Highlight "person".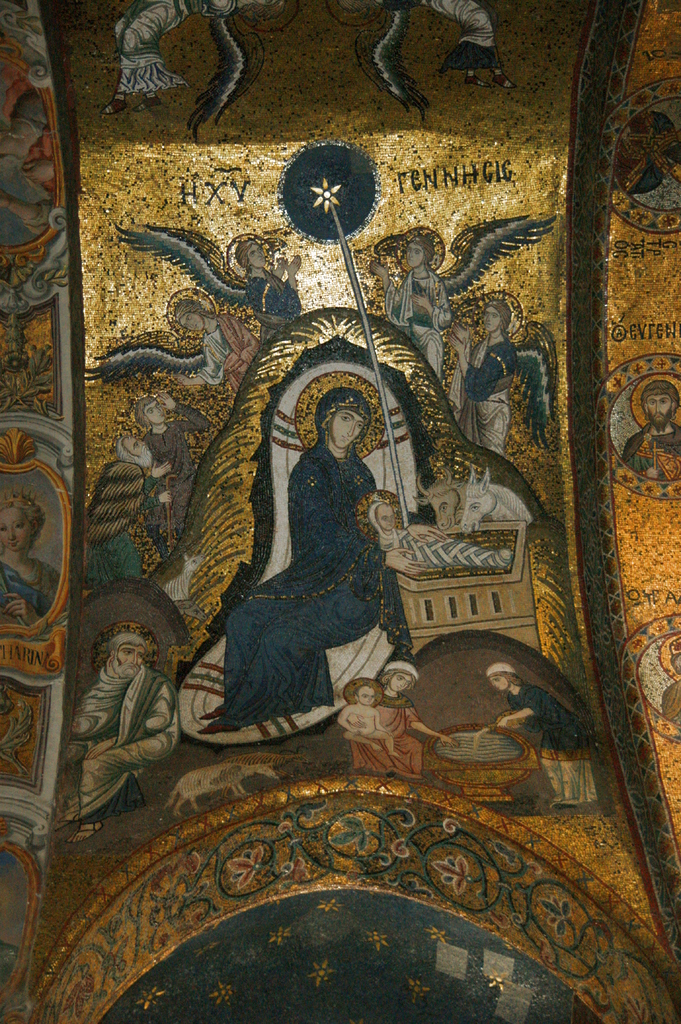
Highlighted region: 351,491,514,579.
